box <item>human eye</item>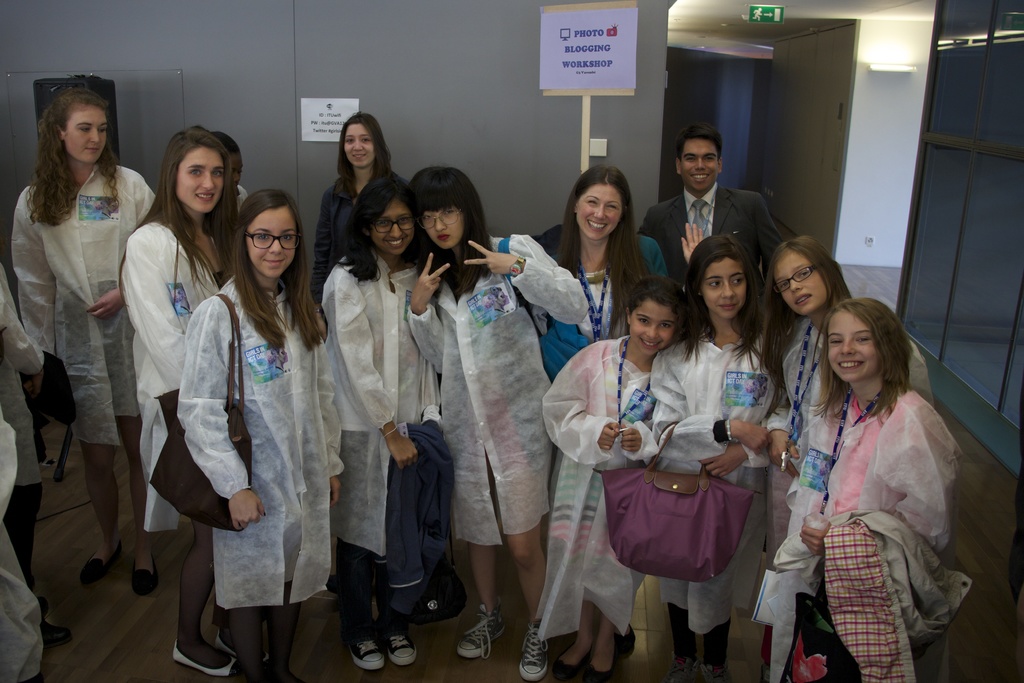
BBox(685, 154, 695, 162)
